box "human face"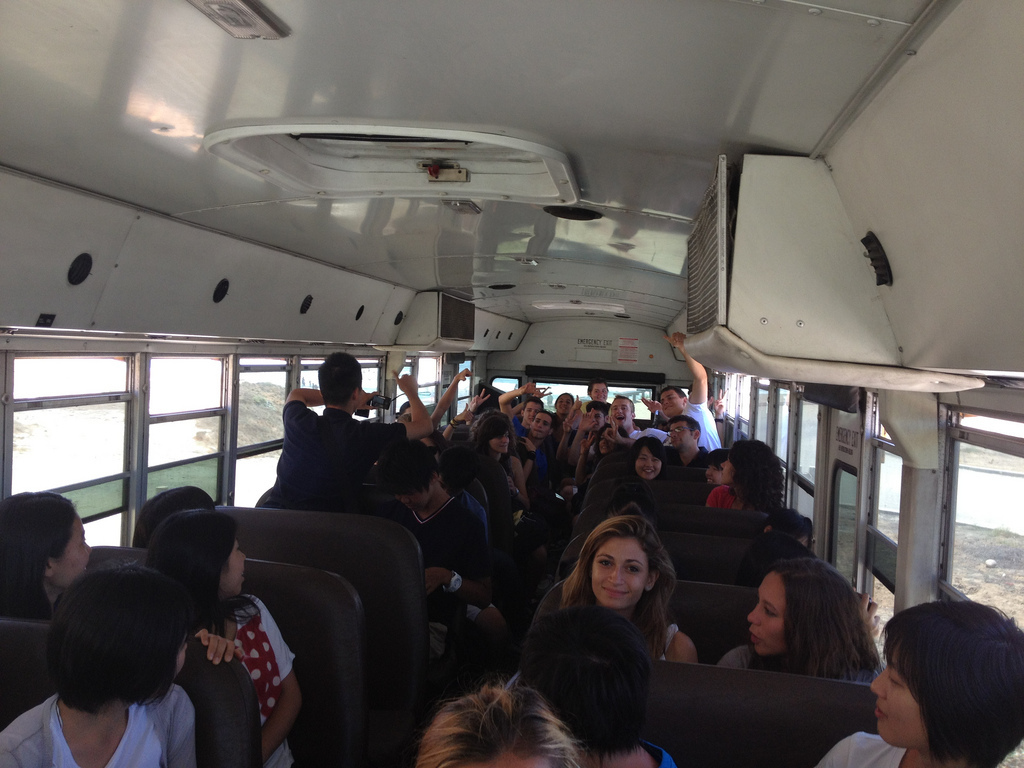
left=492, top=435, right=508, bottom=458
